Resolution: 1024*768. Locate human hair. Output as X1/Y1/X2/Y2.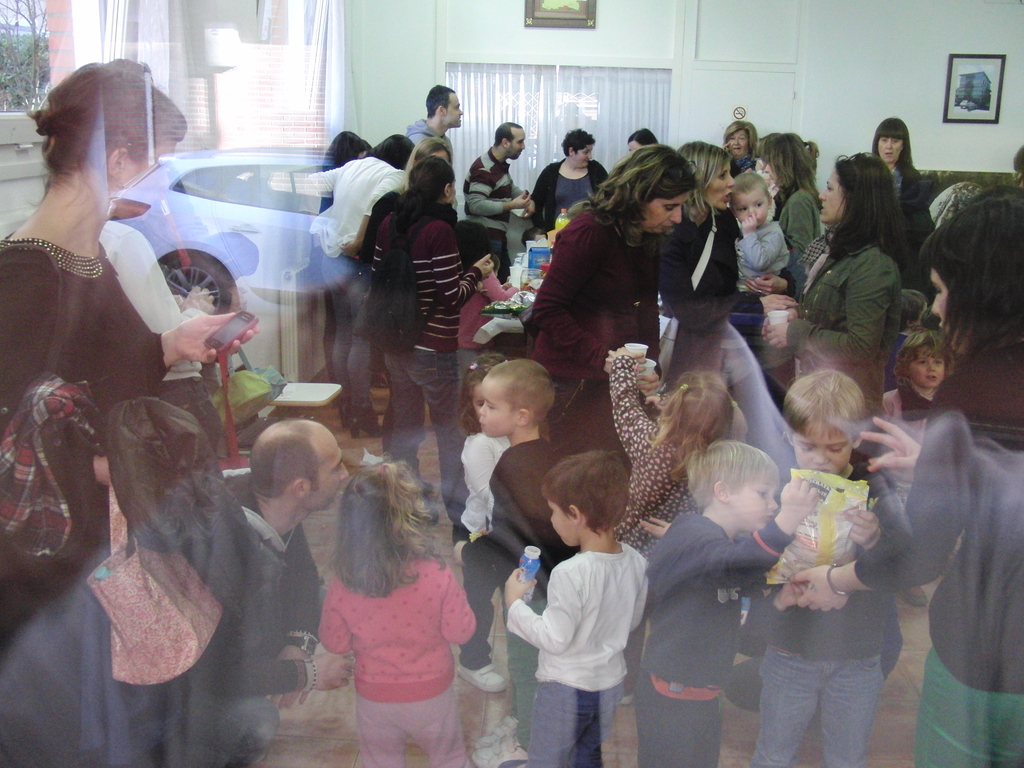
673/140/730/228.
